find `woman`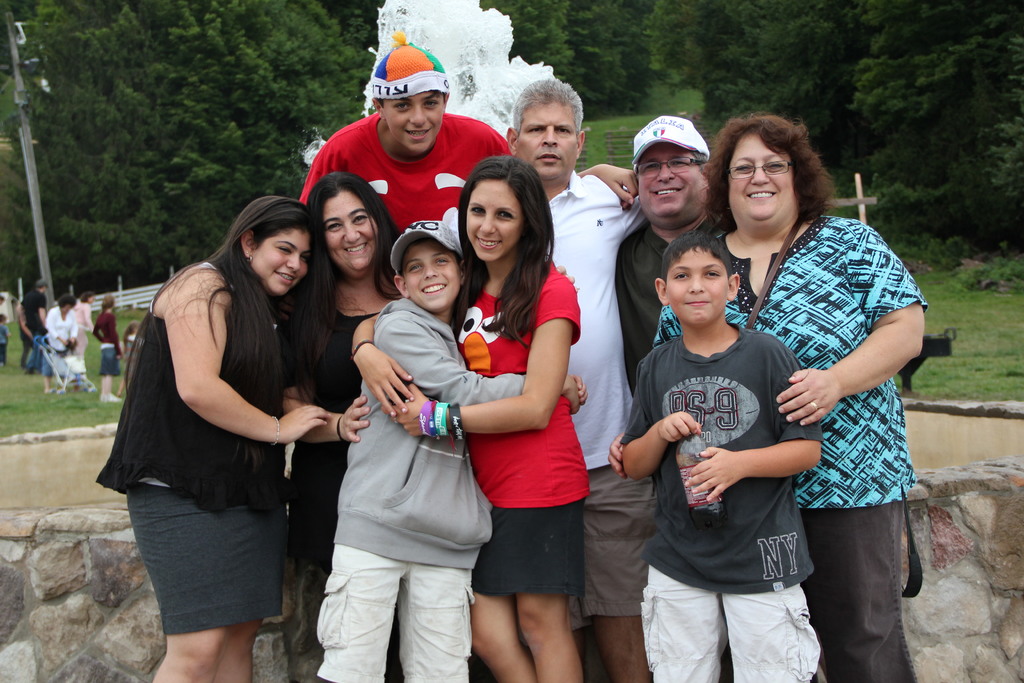
left=68, top=282, right=88, bottom=367
